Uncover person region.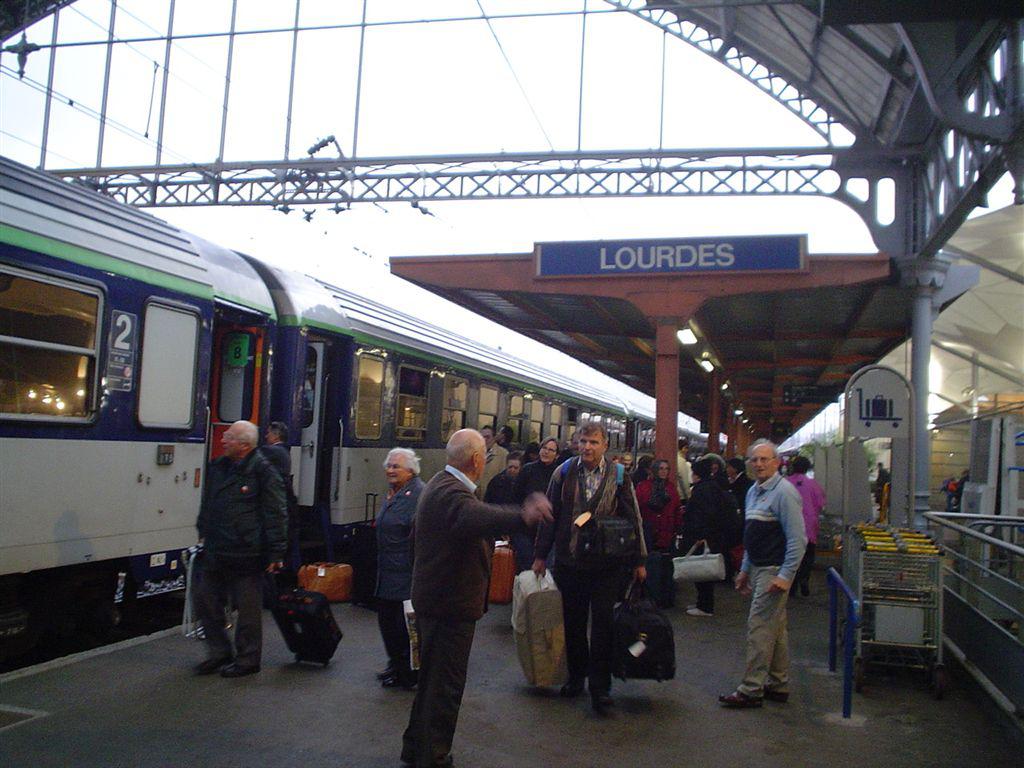
Uncovered: <box>780,450,827,605</box>.
